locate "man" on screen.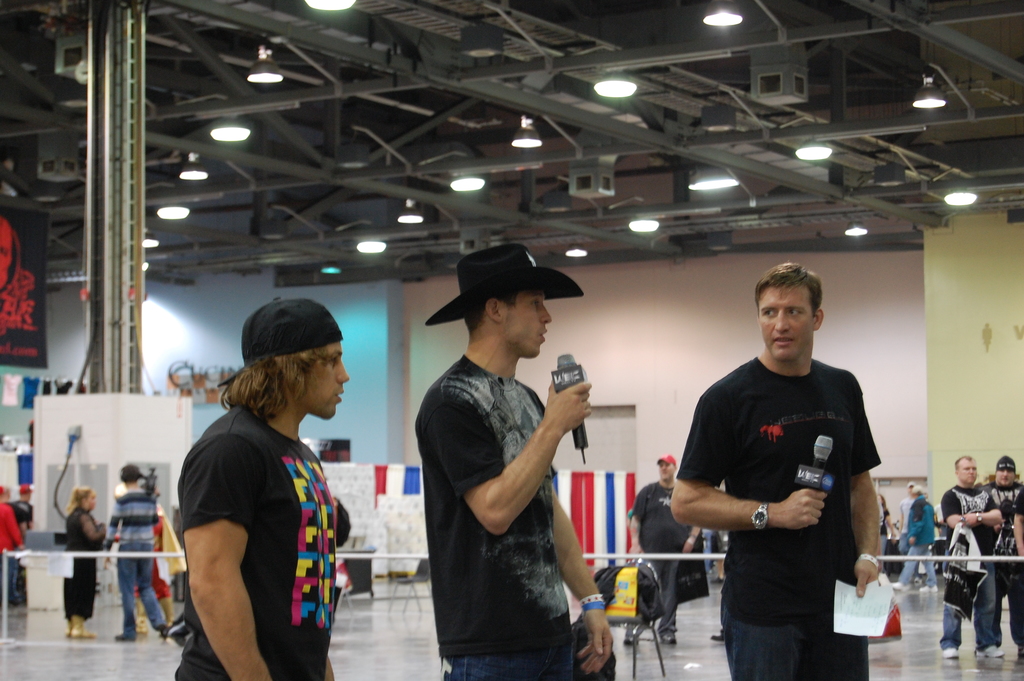
On screen at 106:463:173:643.
